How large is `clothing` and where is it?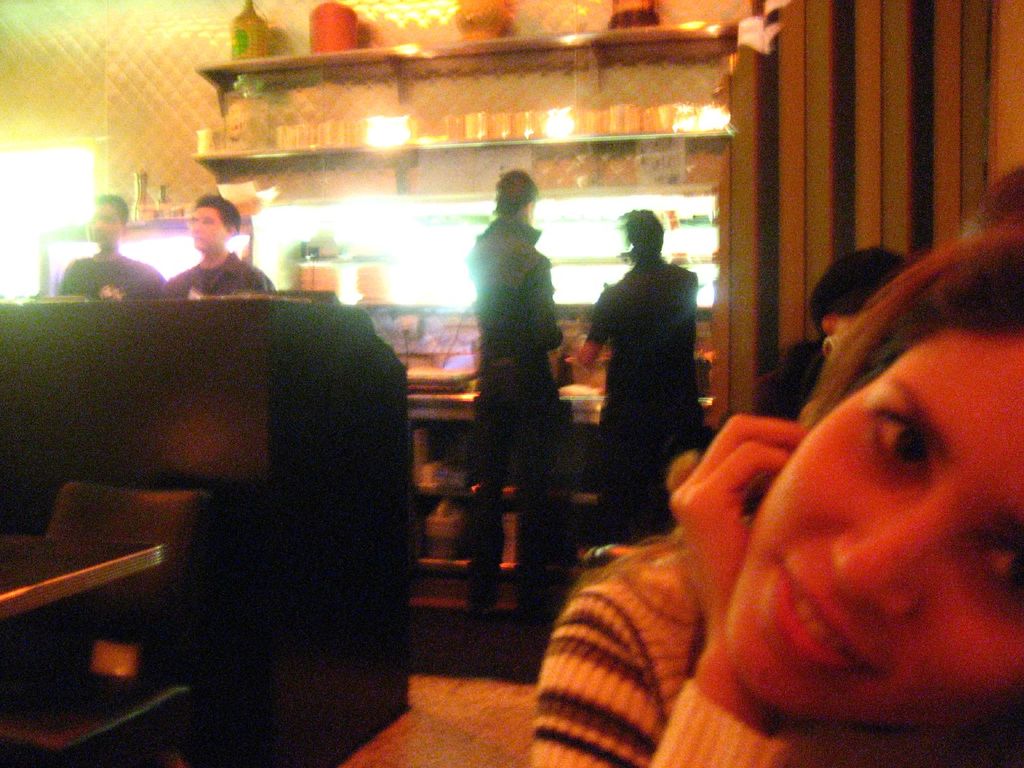
Bounding box: (x1=461, y1=221, x2=567, y2=358).
